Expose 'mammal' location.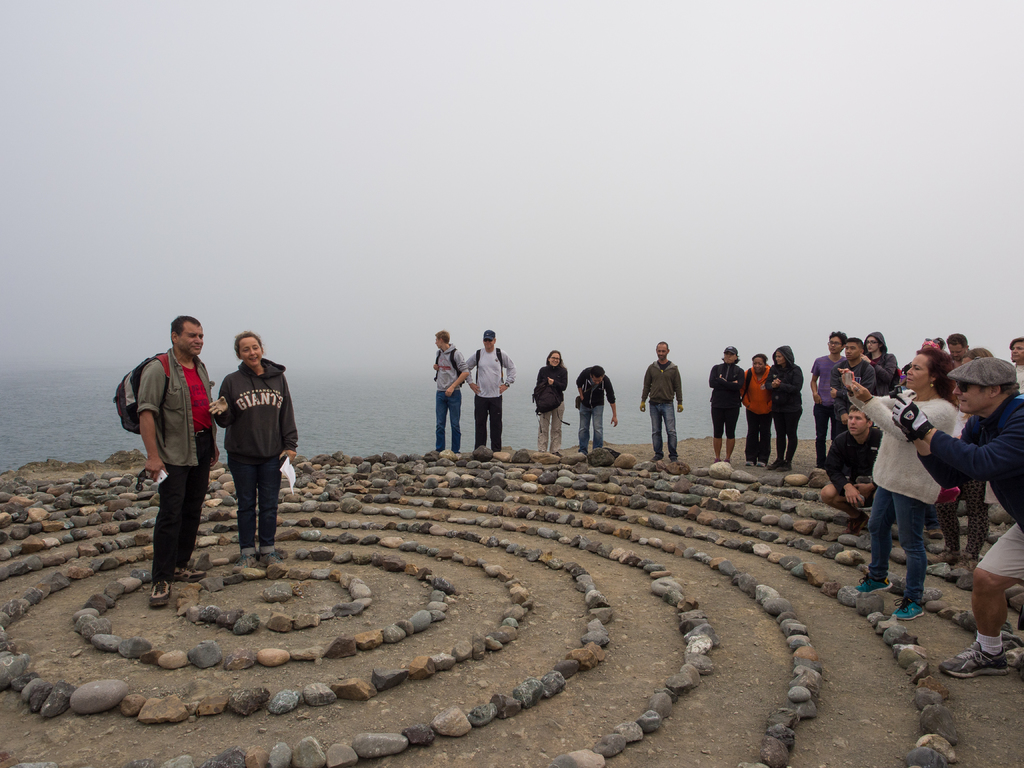
Exposed at pyautogui.locateOnScreen(209, 328, 300, 574).
